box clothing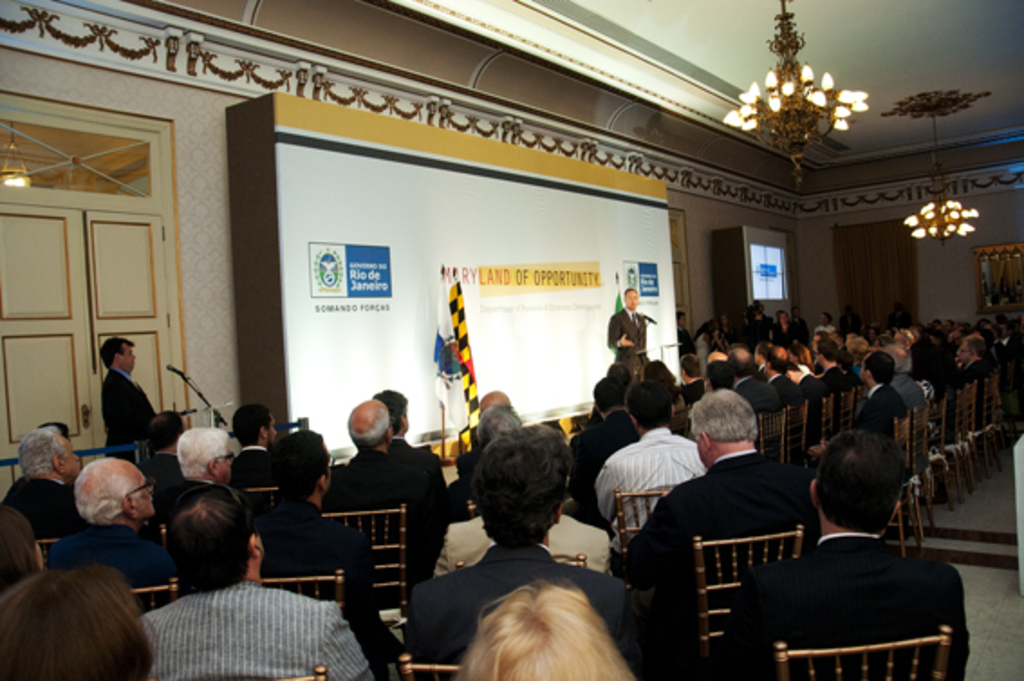
box=[892, 365, 926, 424]
